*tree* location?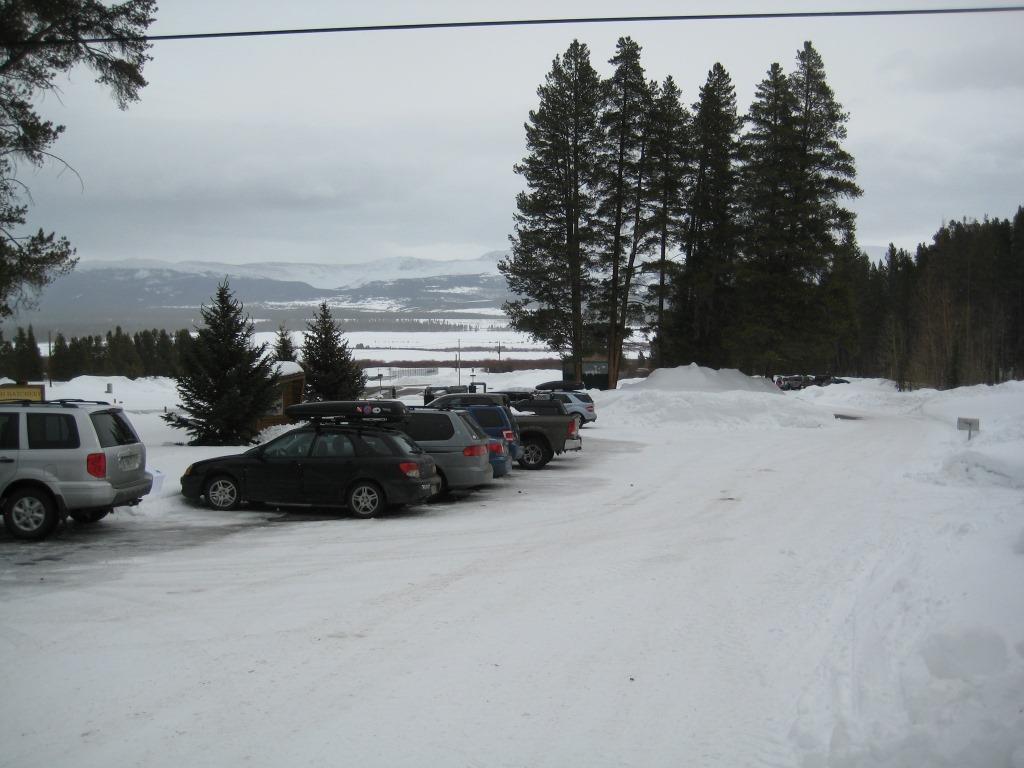
pyautogui.locateOnScreen(0, 0, 164, 362)
